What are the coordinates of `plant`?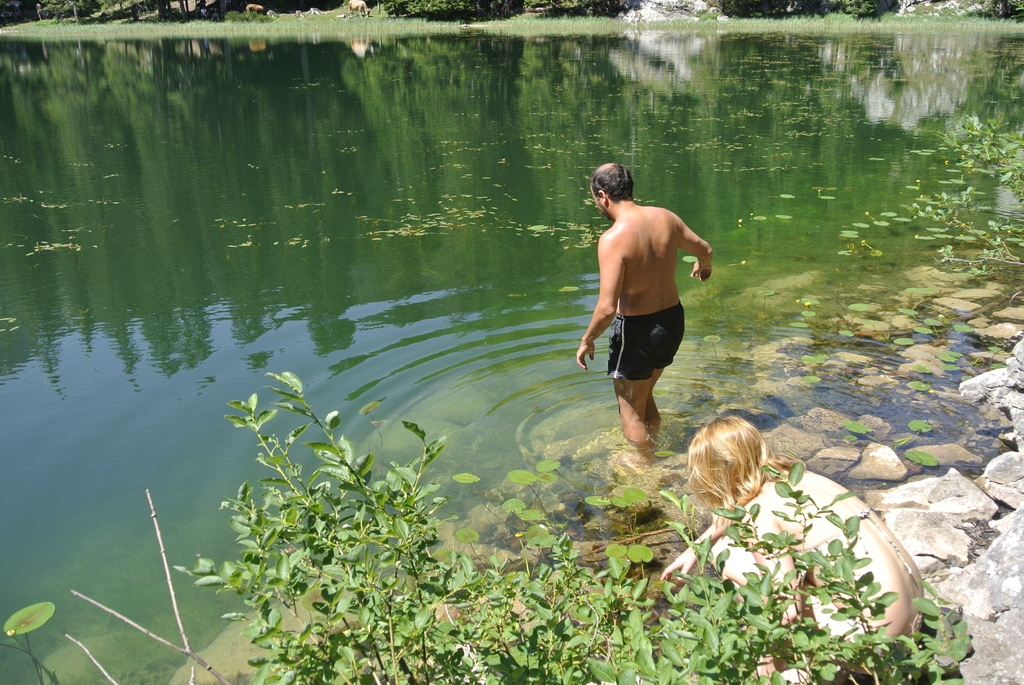
(450,457,652,565).
